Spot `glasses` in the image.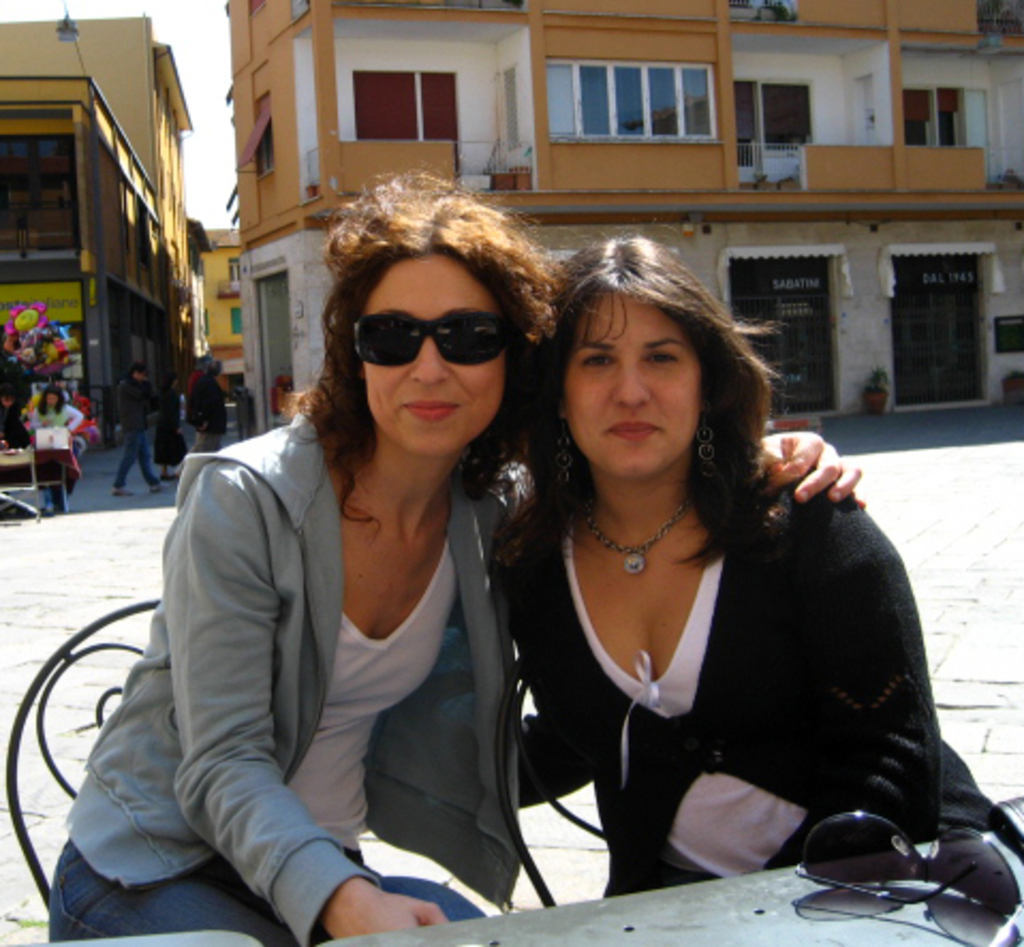
`glasses` found at 353/314/513/361.
